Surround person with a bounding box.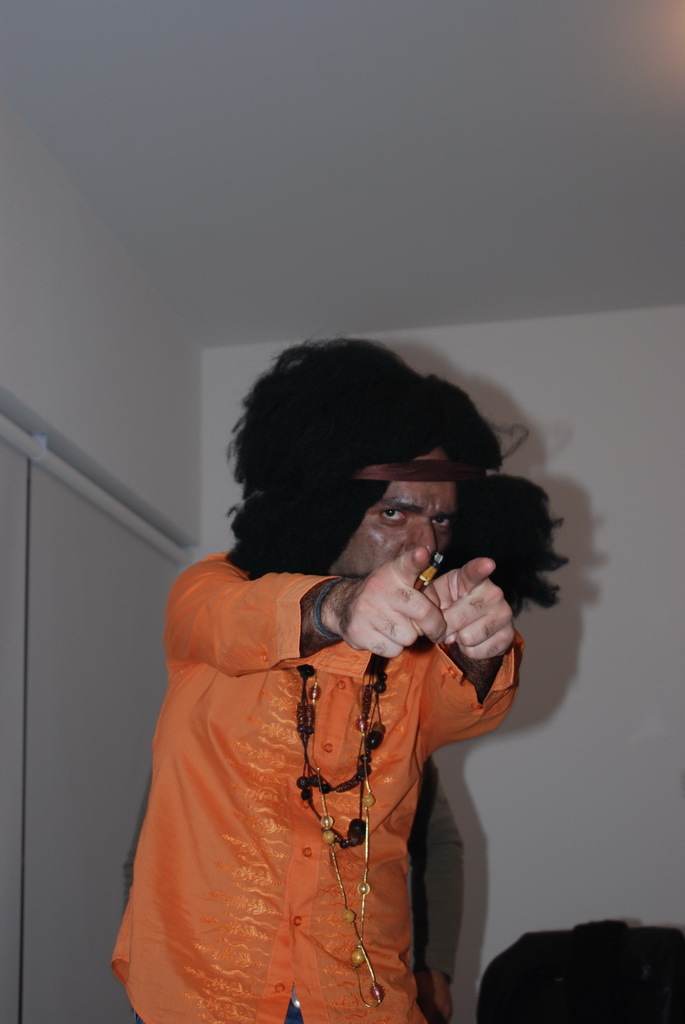
105,340,546,1023.
